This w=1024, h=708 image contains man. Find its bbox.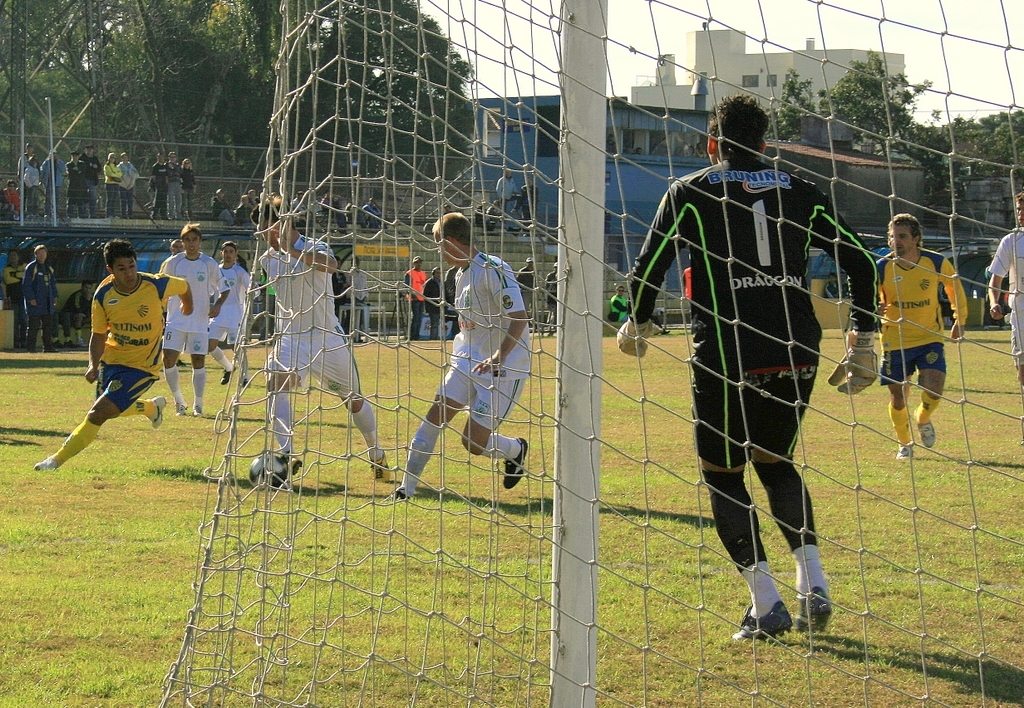
box=[404, 254, 424, 342].
